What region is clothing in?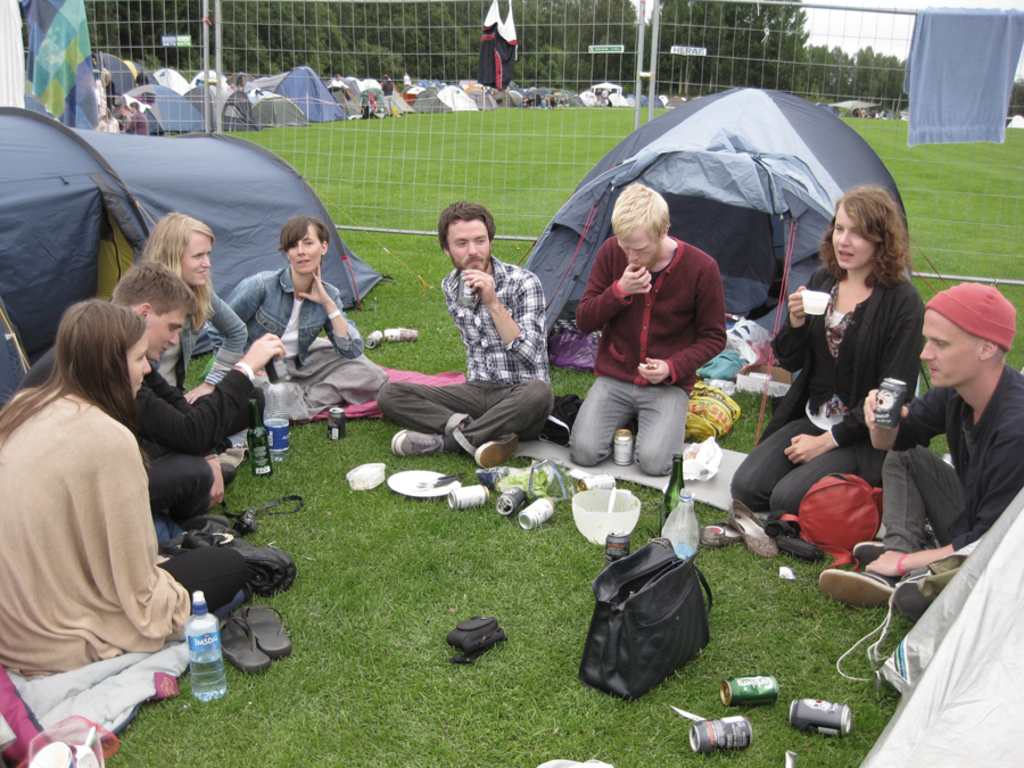
(x1=882, y1=355, x2=1023, y2=581).
